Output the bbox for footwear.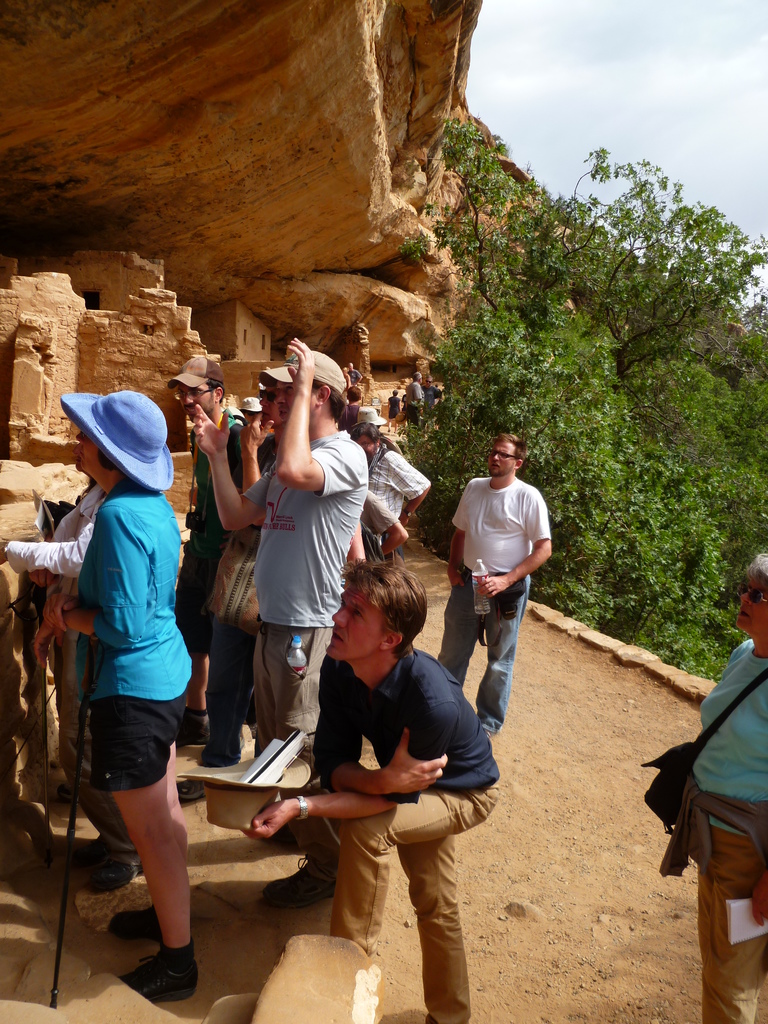
l=172, t=714, r=210, b=751.
